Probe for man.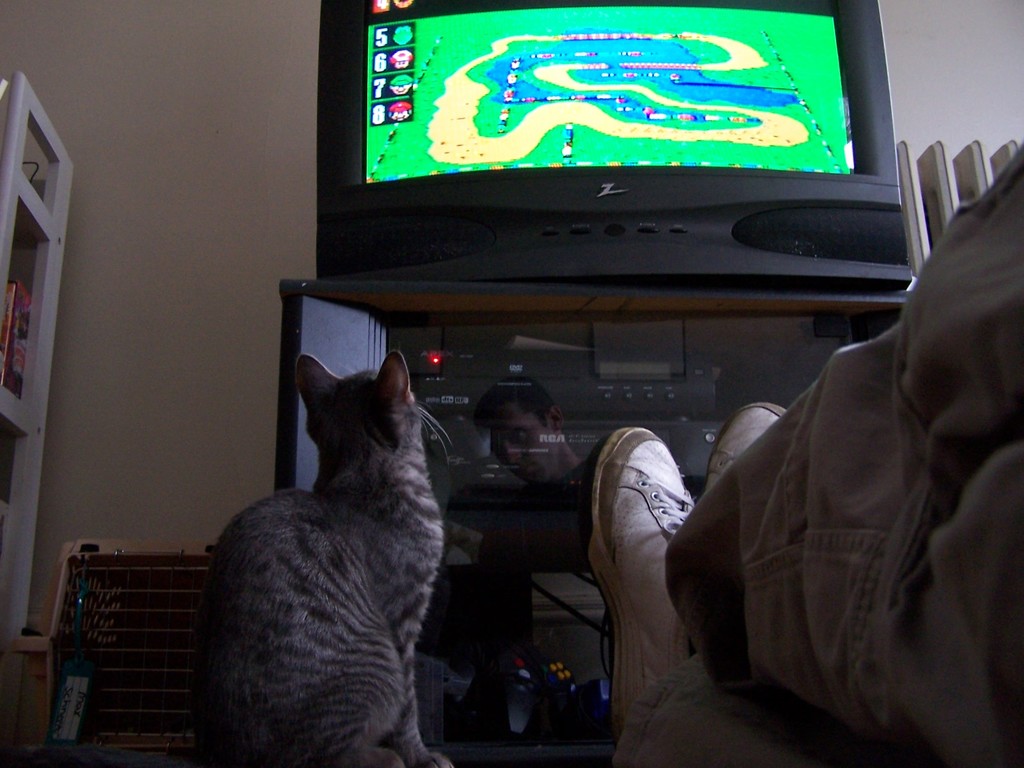
Probe result: <bbox>653, 148, 1015, 755</bbox>.
